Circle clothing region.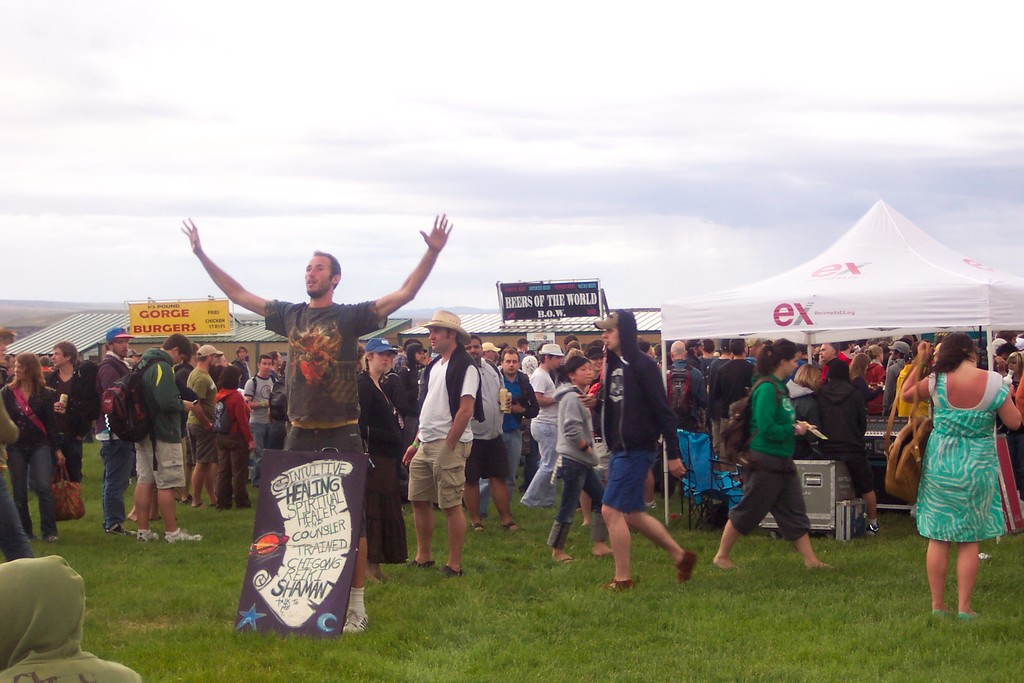
Region: 133:440:187:488.
